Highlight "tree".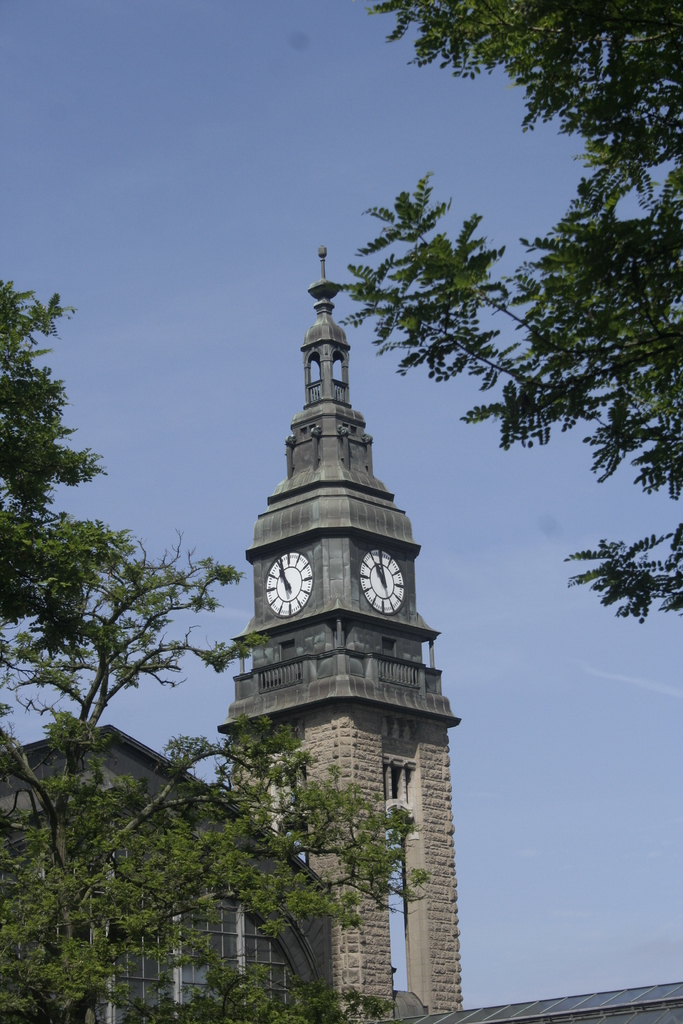
Highlighted region: bbox(335, 0, 682, 619).
